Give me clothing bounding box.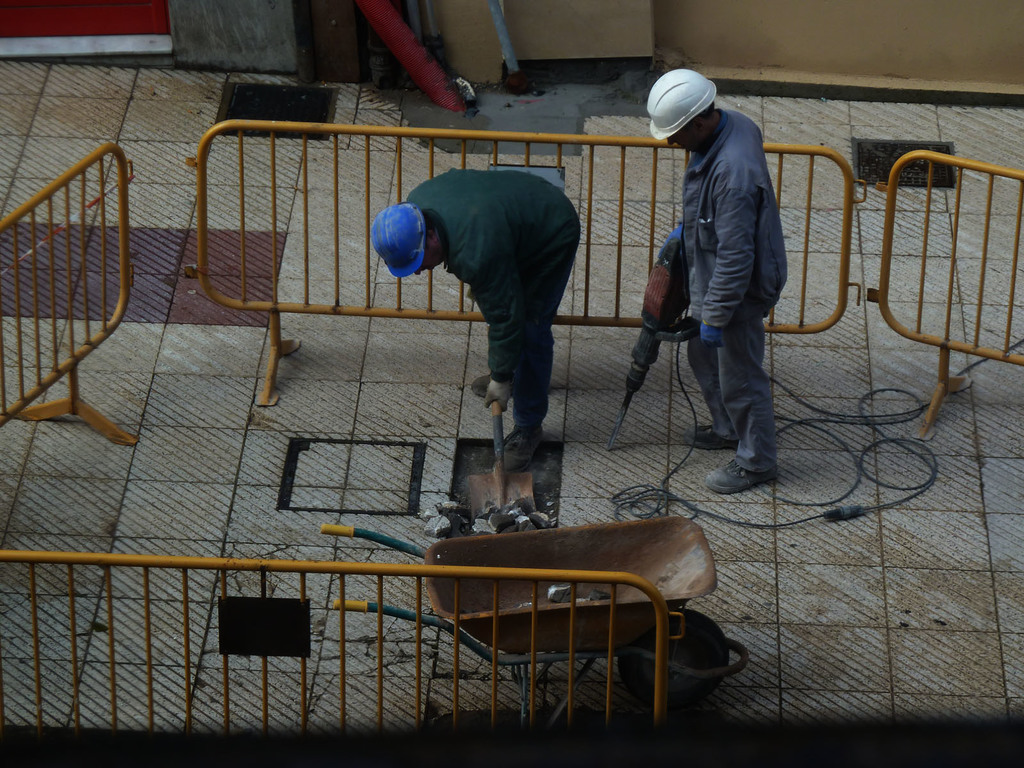
<region>681, 107, 788, 474</region>.
